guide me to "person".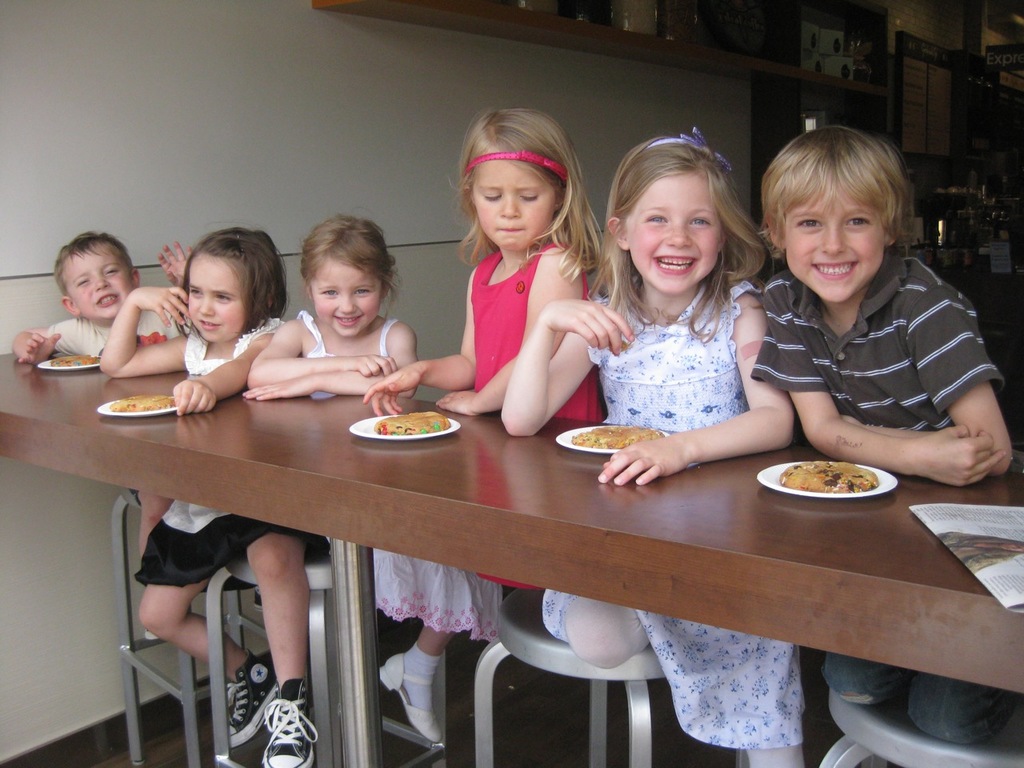
Guidance: pyautogui.locateOnScreen(363, 107, 603, 590).
